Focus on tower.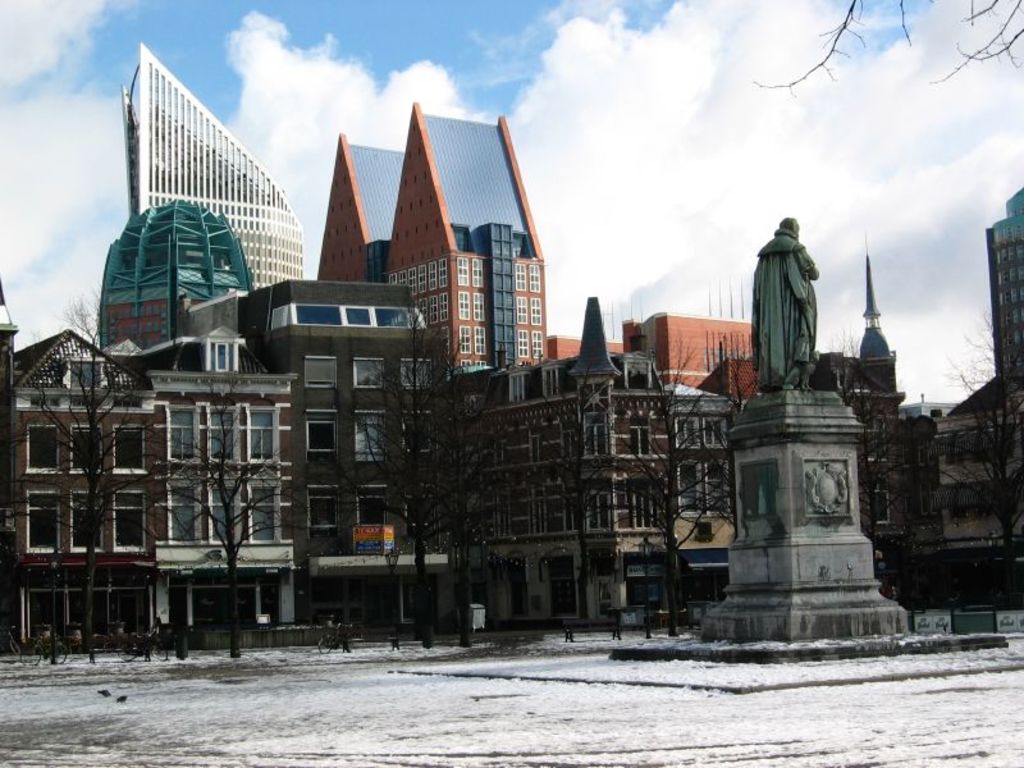
Focused at 860:232:896:387.
